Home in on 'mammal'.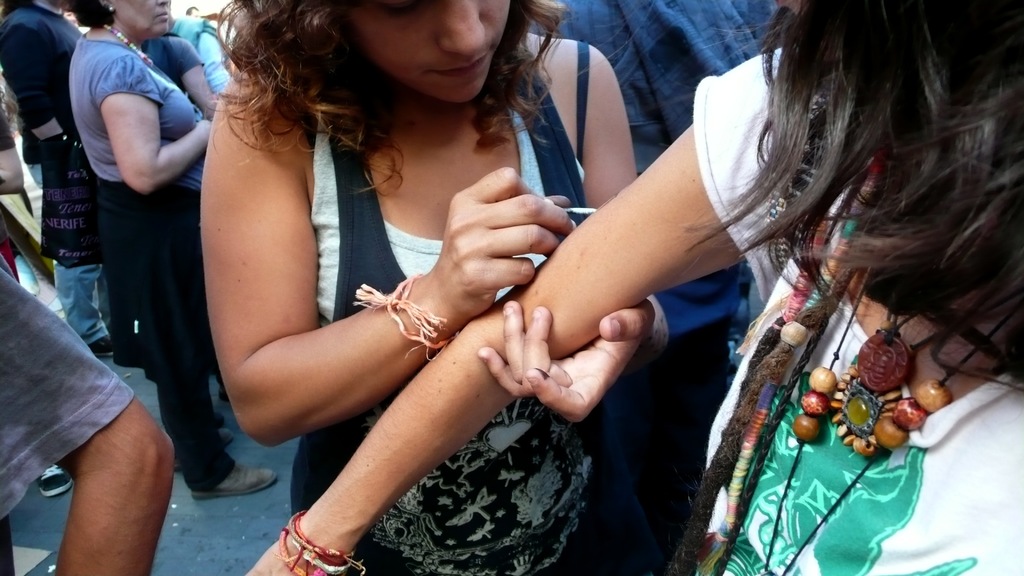
Homed in at left=0, top=0, right=106, bottom=358.
